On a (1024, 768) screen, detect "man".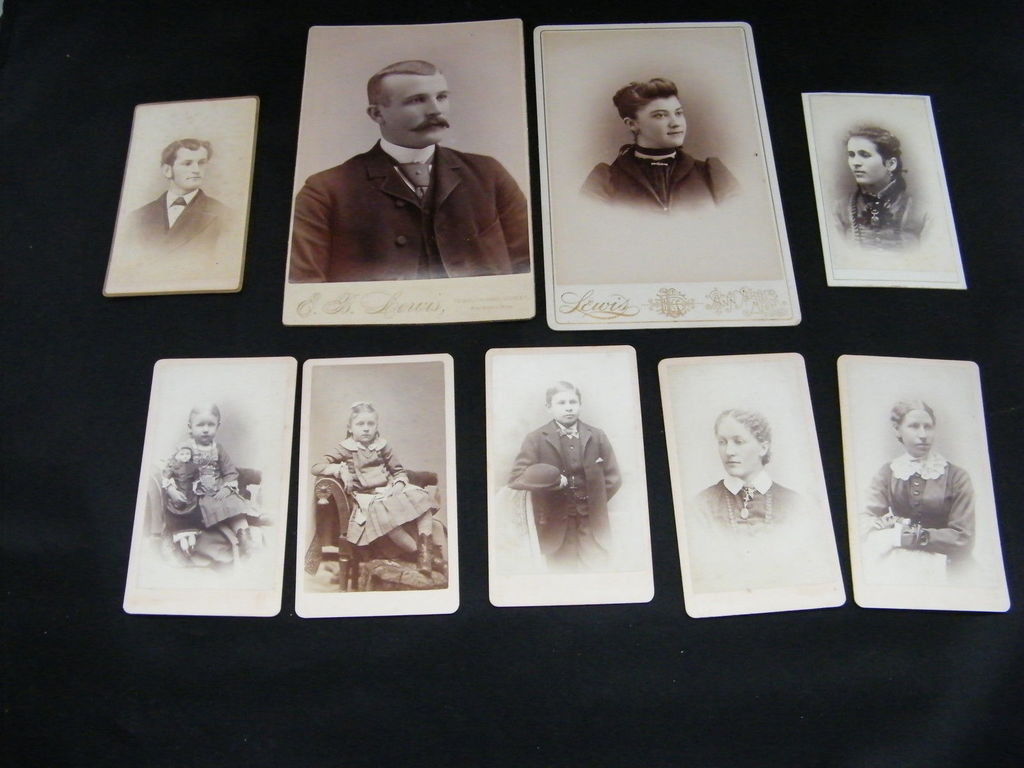
l=121, t=135, r=231, b=254.
